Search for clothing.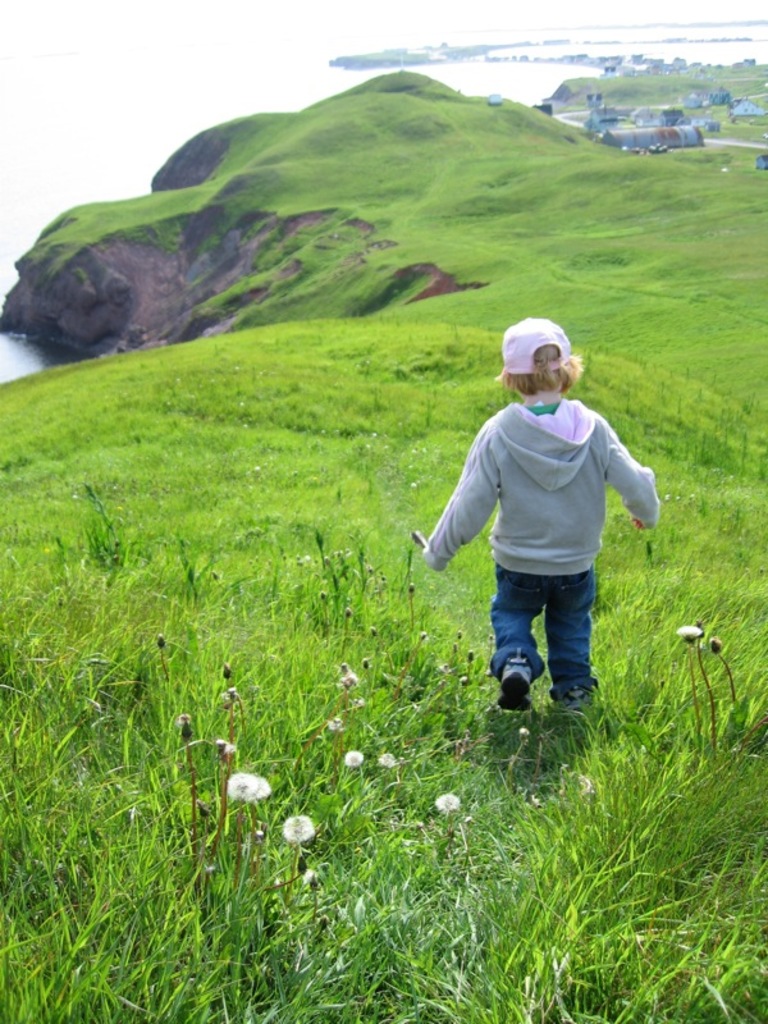
Found at Rect(445, 340, 655, 695).
